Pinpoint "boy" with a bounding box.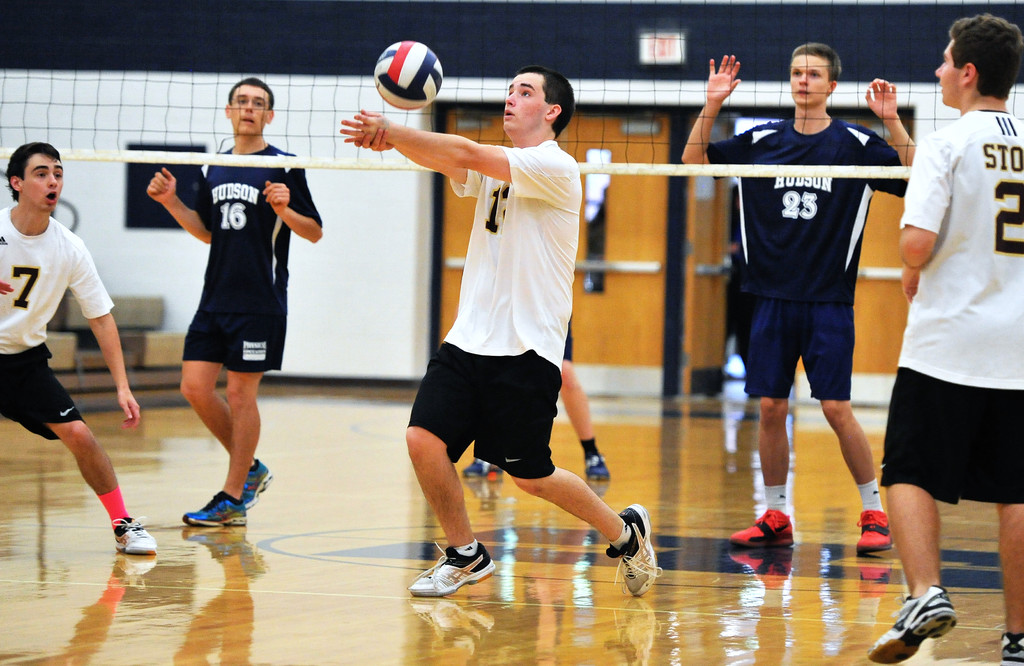
(x1=682, y1=33, x2=943, y2=578).
